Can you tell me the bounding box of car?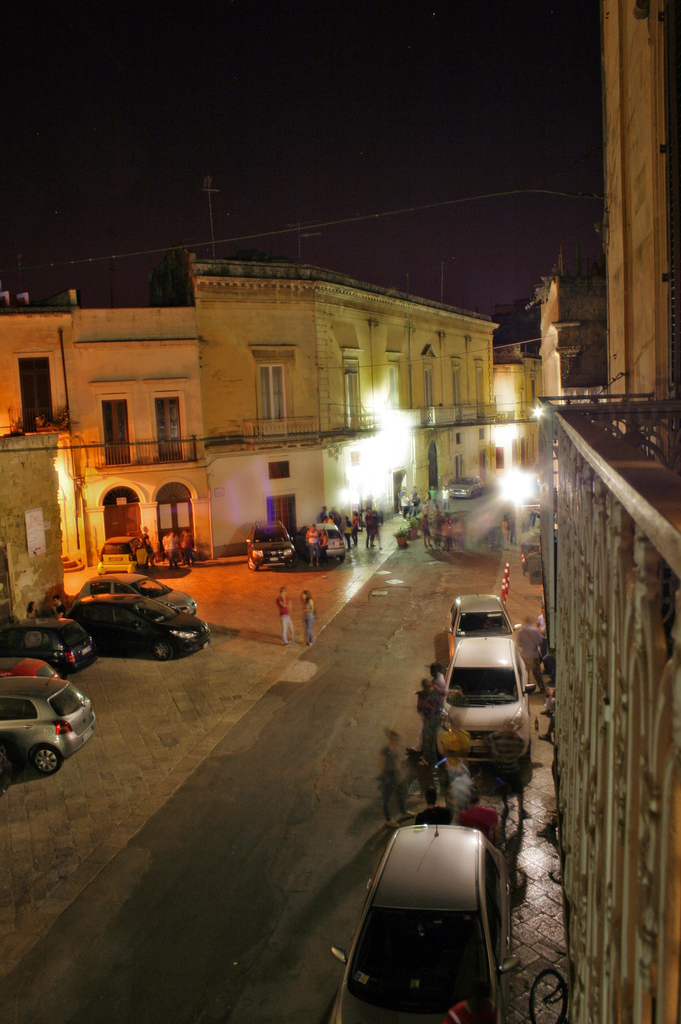
[x1=0, y1=669, x2=103, y2=771].
